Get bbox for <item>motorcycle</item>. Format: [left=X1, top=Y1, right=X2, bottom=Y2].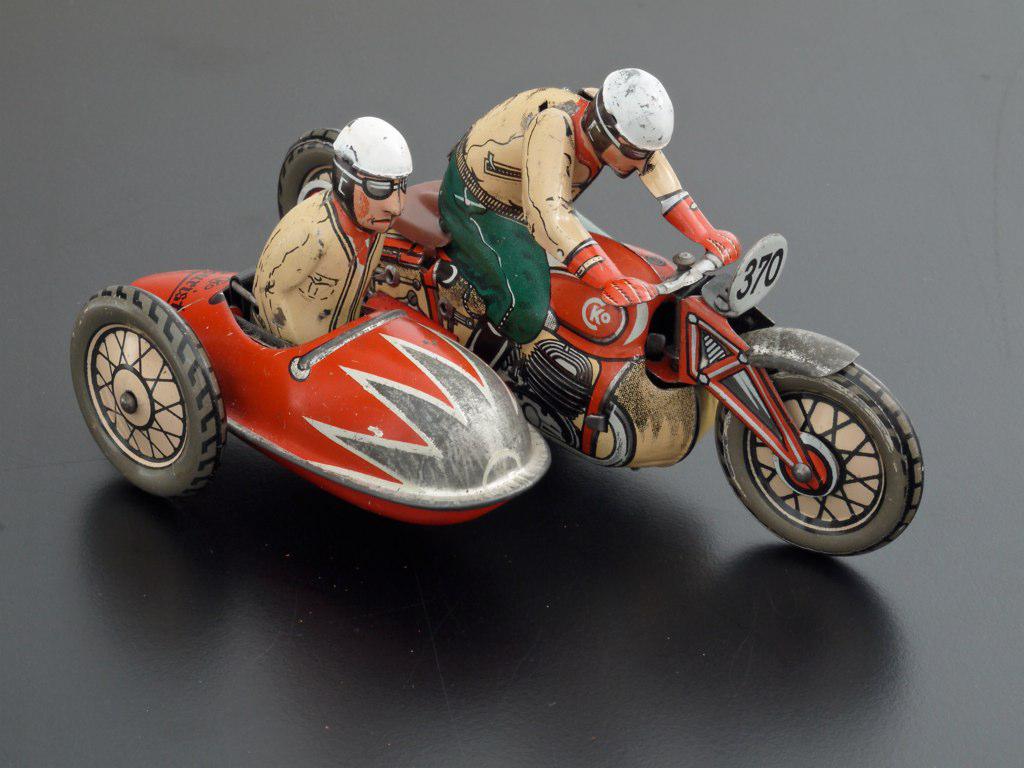
[left=69, top=129, right=923, bottom=555].
